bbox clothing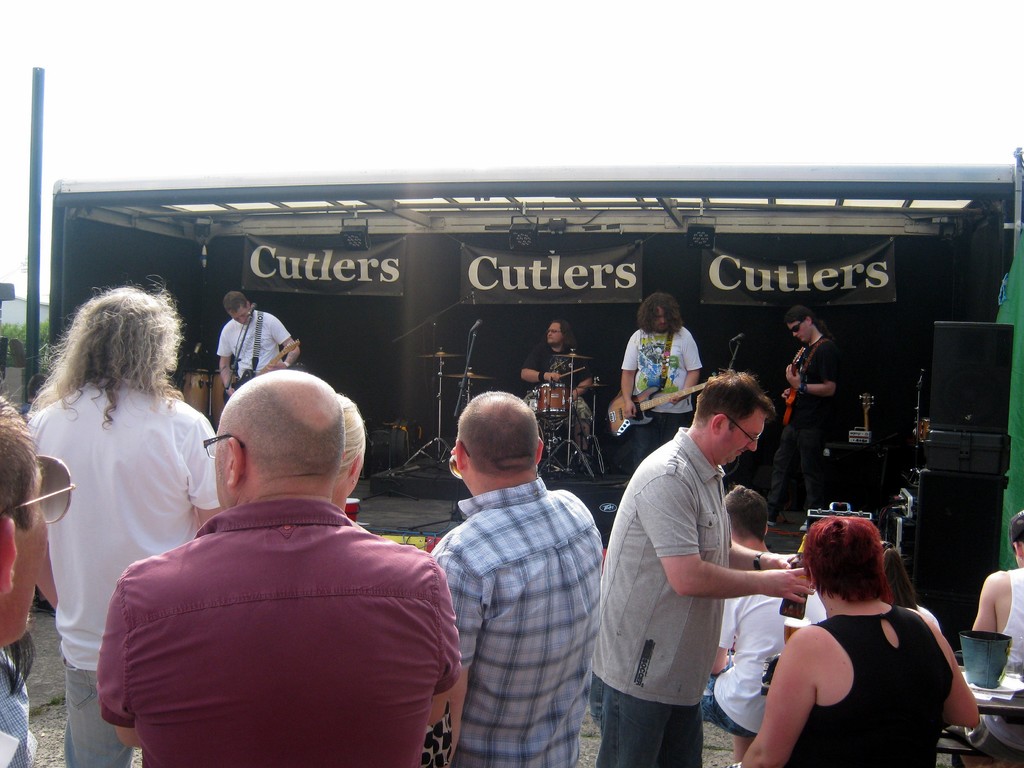
[x1=700, y1=566, x2=828, y2=733]
